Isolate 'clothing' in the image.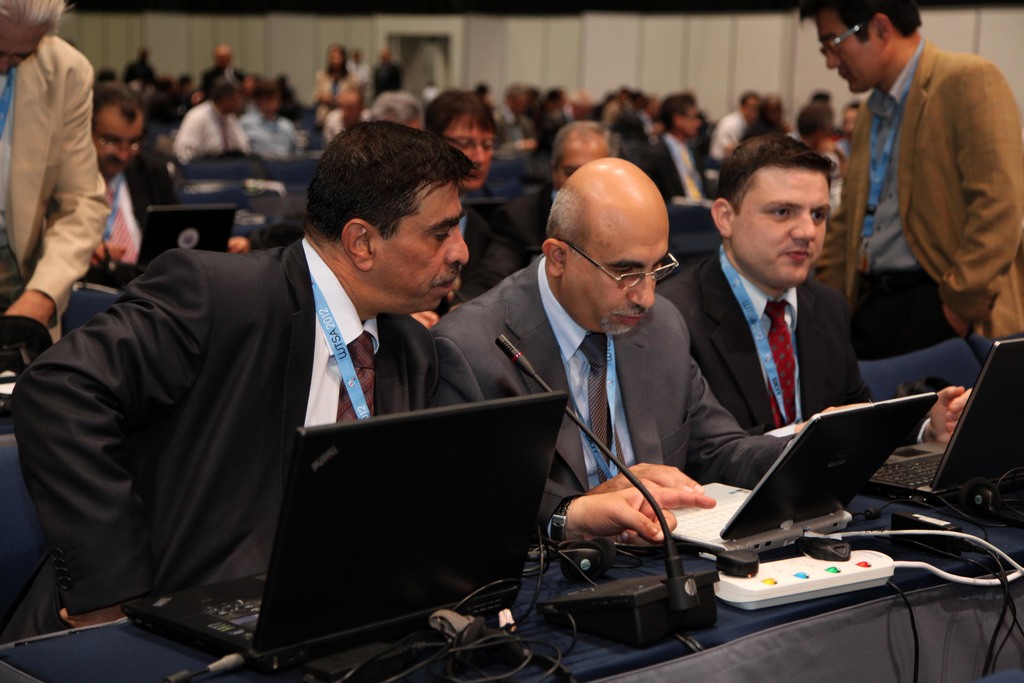
Isolated region: BBox(8, 233, 436, 609).
